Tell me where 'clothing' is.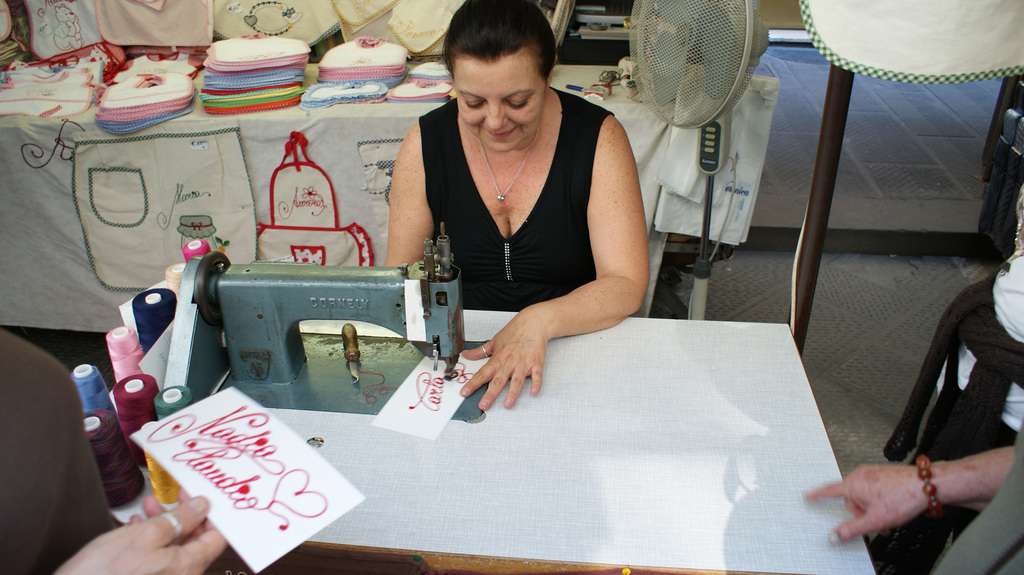
'clothing' is at region(404, 100, 607, 327).
